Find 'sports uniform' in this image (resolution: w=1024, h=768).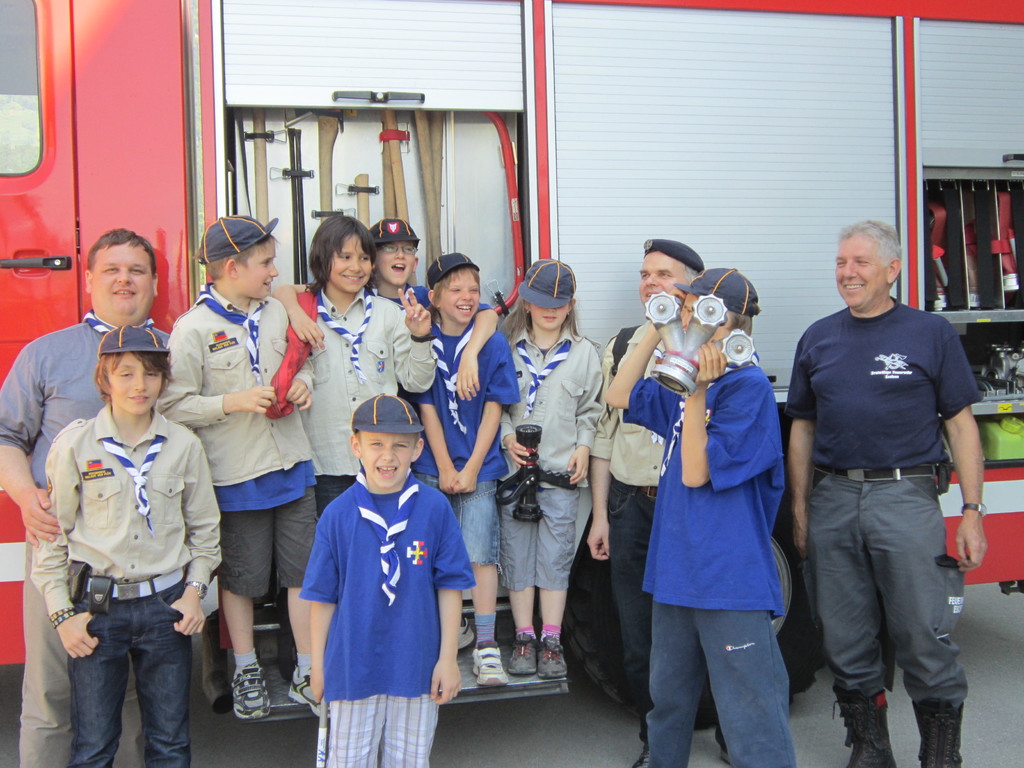
bbox=(294, 387, 476, 767).
